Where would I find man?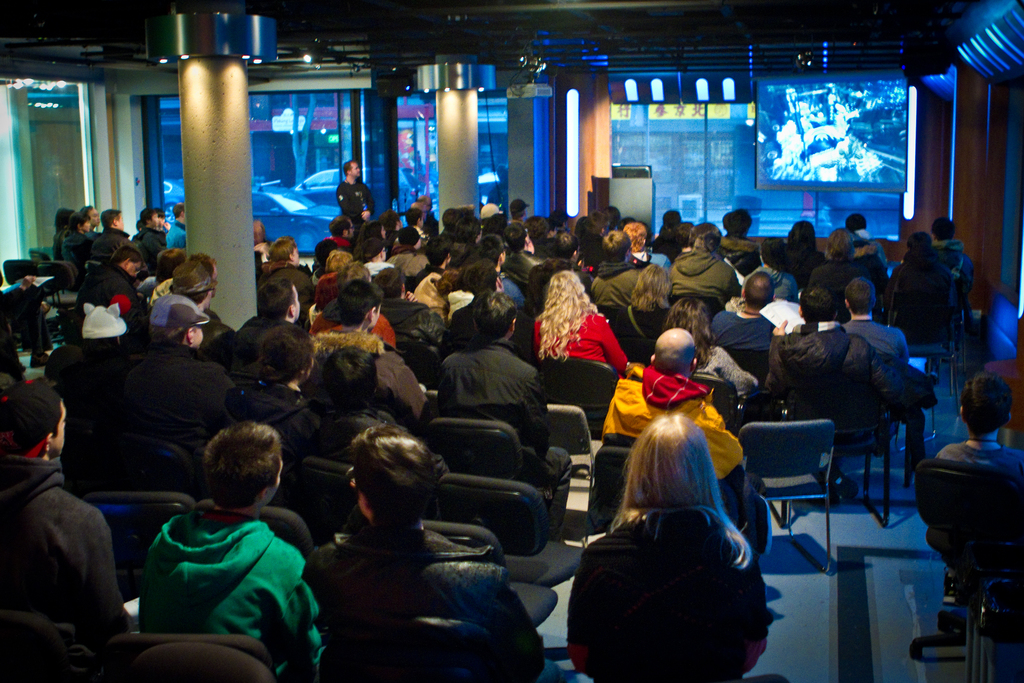
At region(404, 209, 432, 240).
